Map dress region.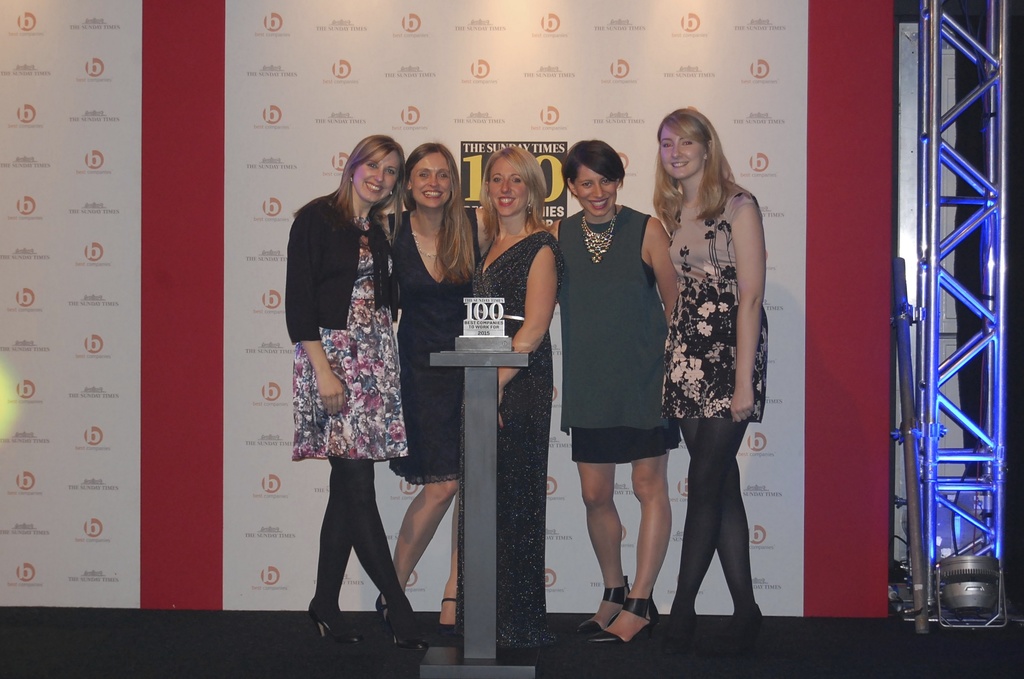
Mapped to l=375, t=208, r=484, b=482.
